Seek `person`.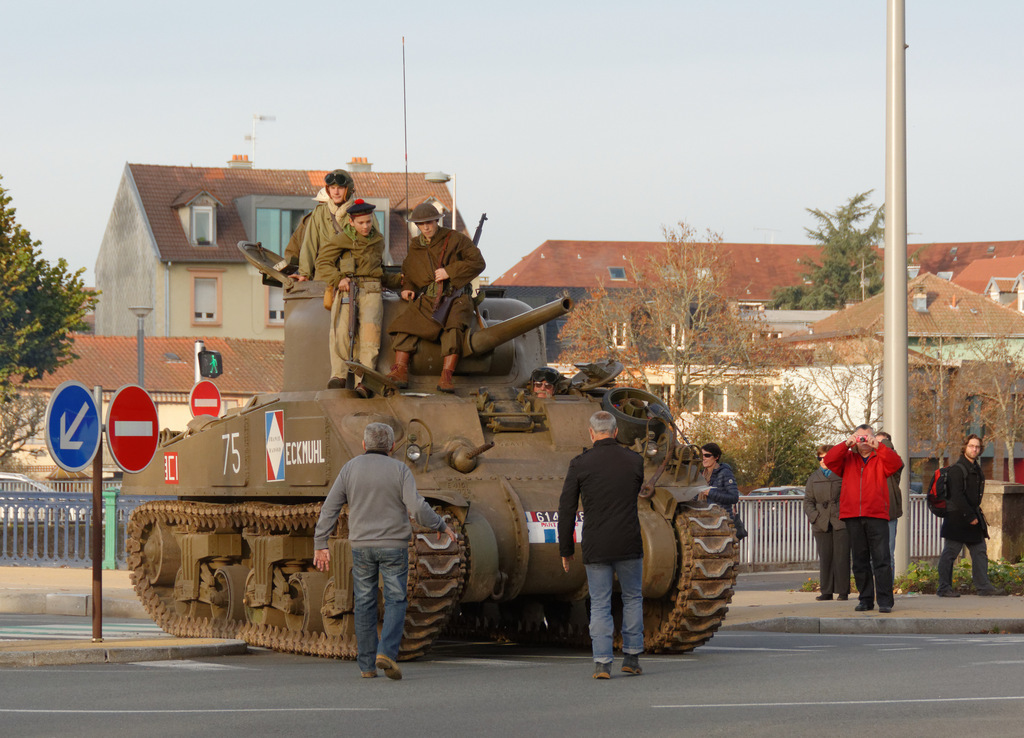
<region>311, 422, 454, 679</region>.
